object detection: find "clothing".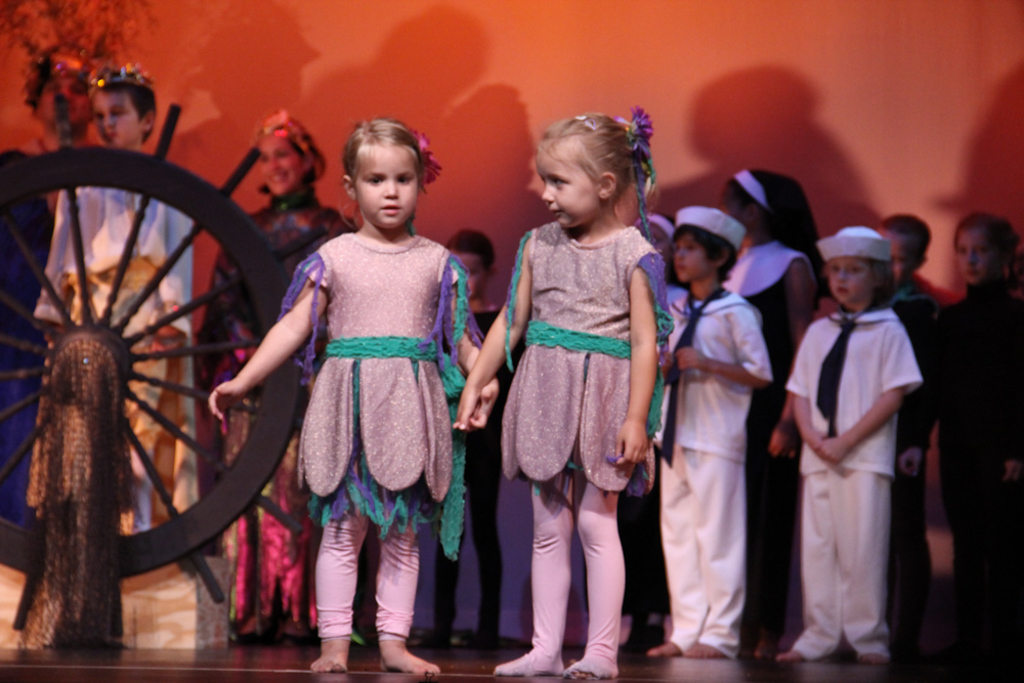
289,213,457,622.
